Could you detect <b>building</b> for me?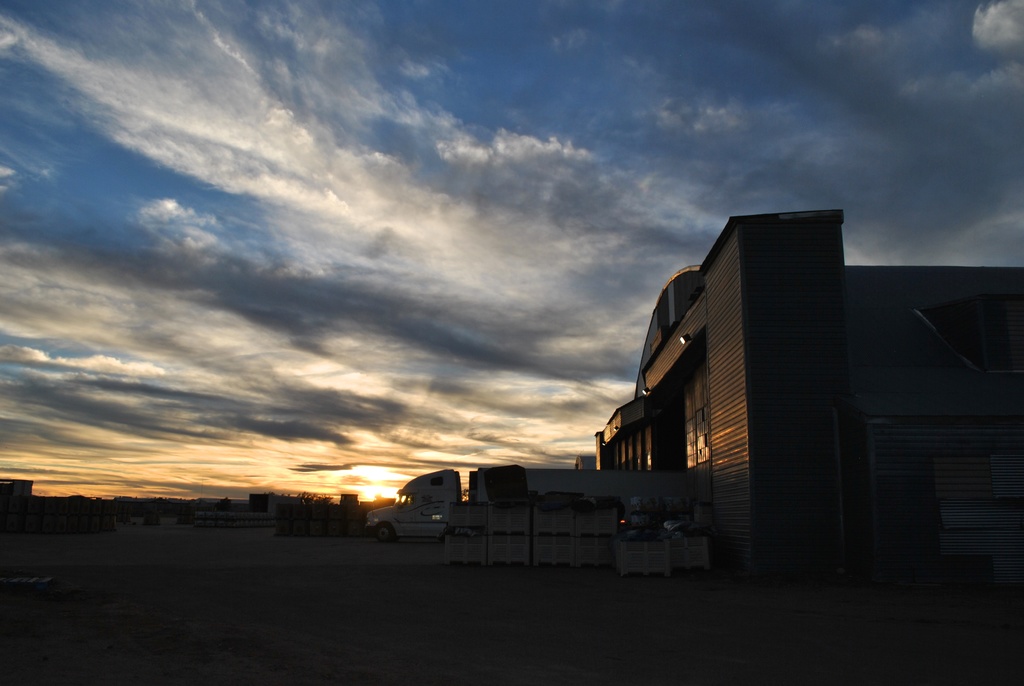
Detection result: rect(569, 209, 1023, 582).
